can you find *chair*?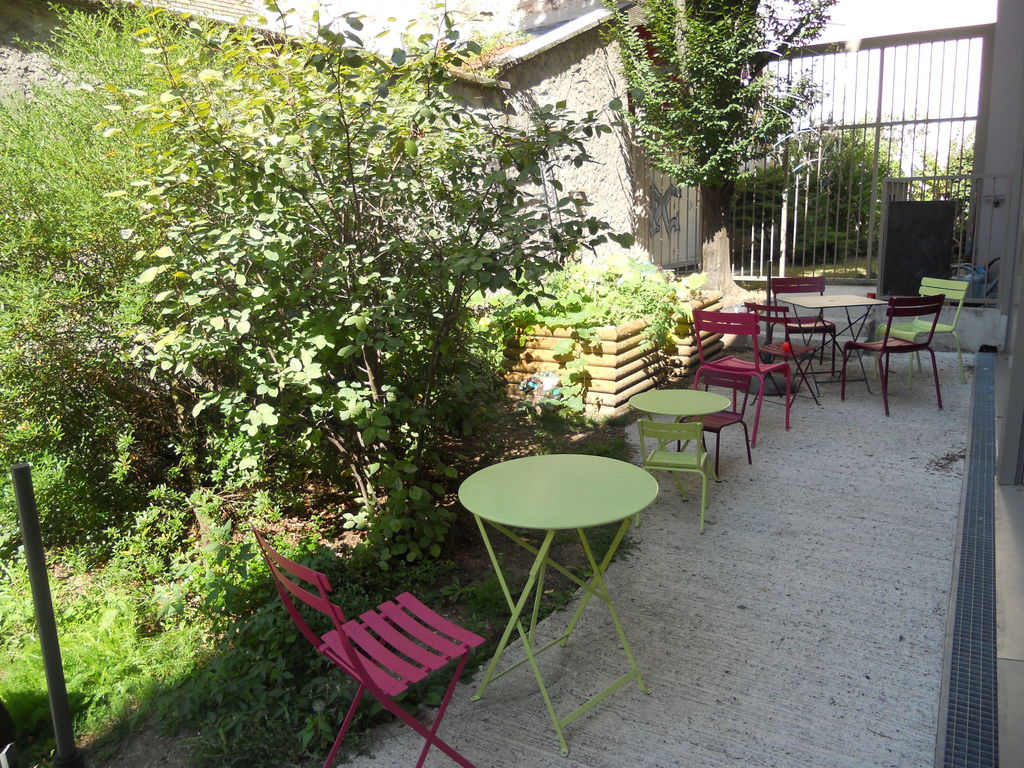
Yes, bounding box: 770:276:832:372.
